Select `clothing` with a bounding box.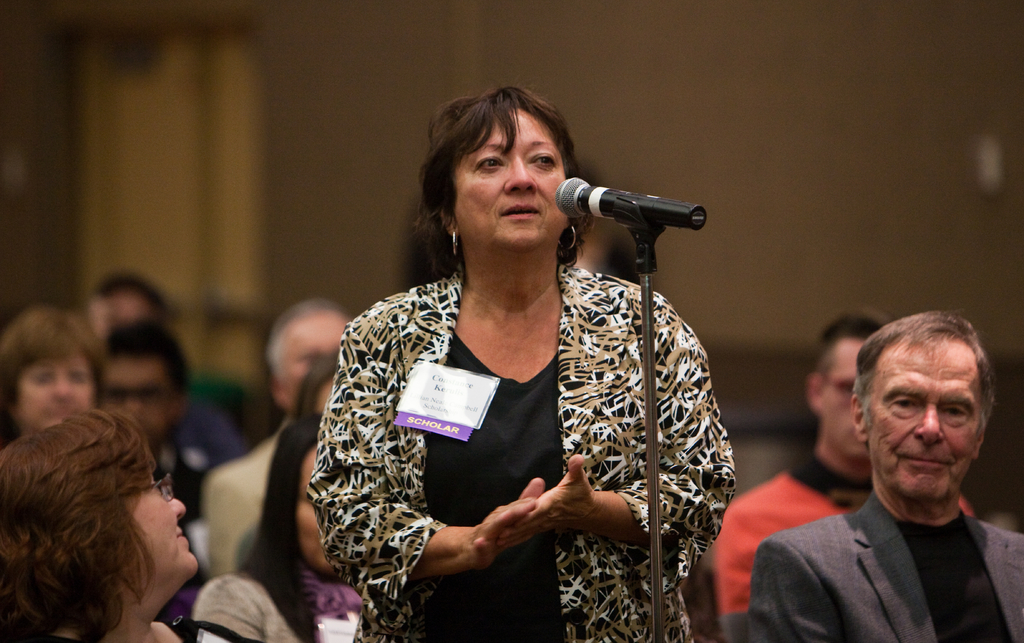
(194,424,294,579).
